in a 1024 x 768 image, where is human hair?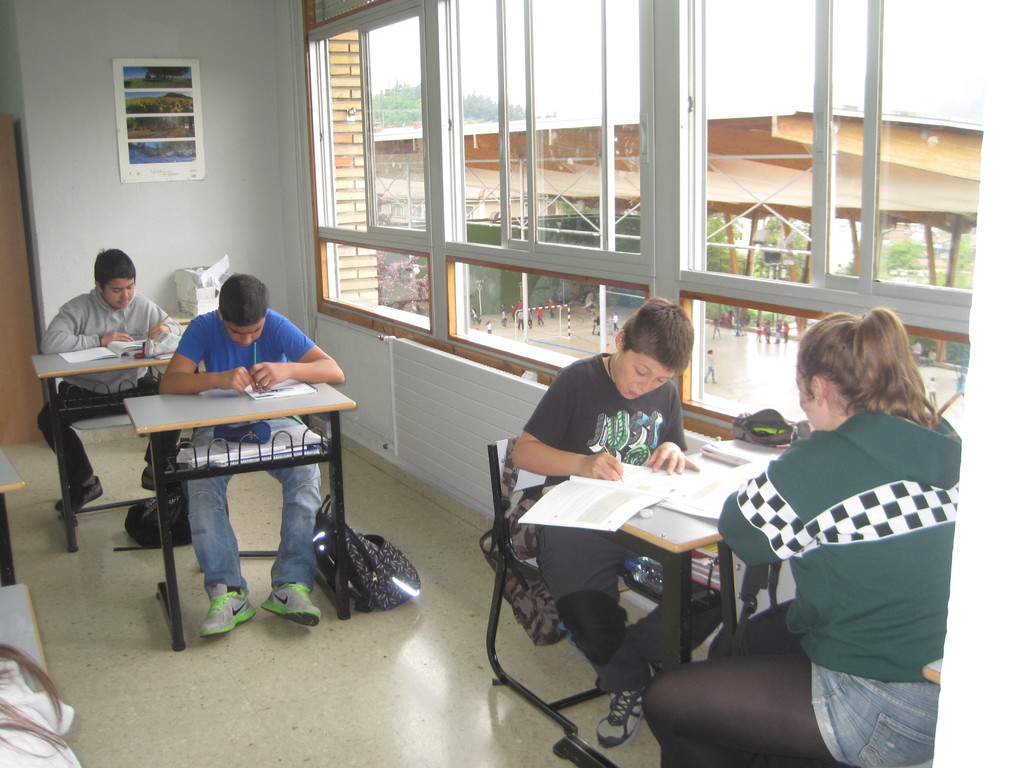
x1=218 y1=271 x2=271 y2=328.
